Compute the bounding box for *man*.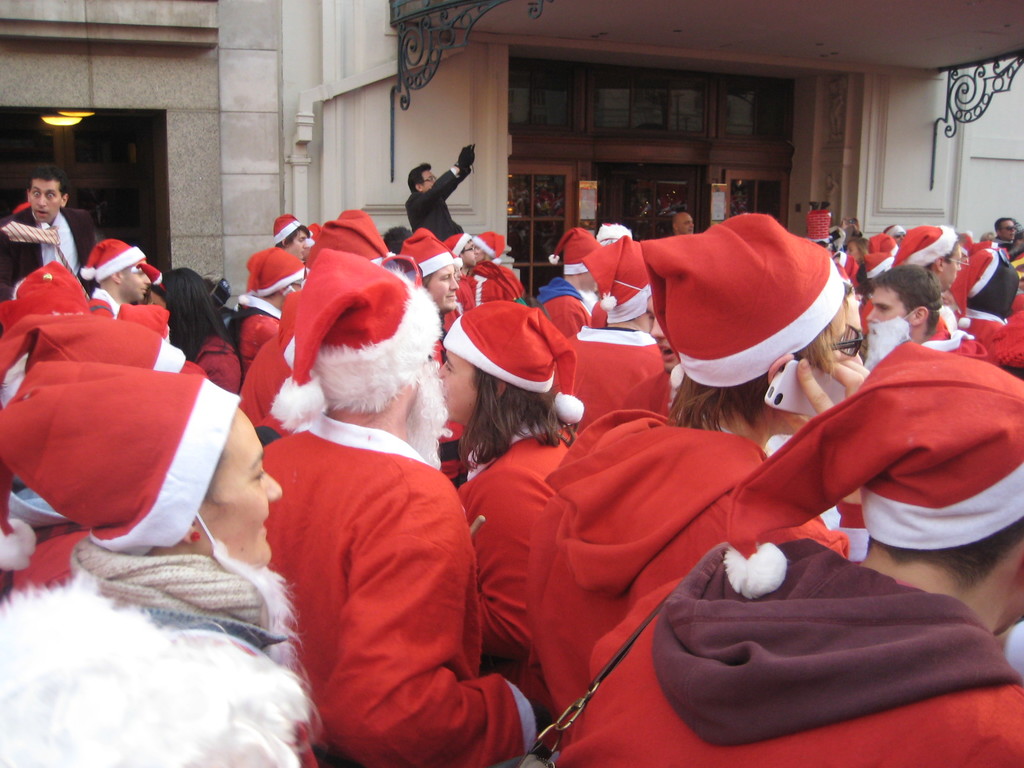
[left=453, top=232, right=476, bottom=275].
